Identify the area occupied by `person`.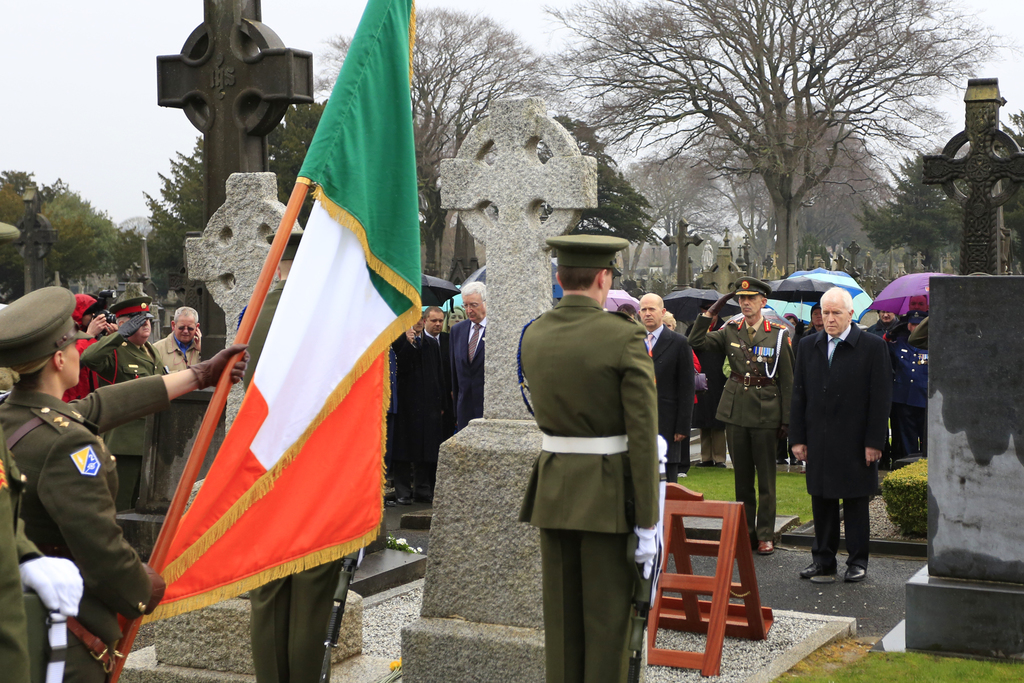
Area: crop(694, 306, 733, 471).
